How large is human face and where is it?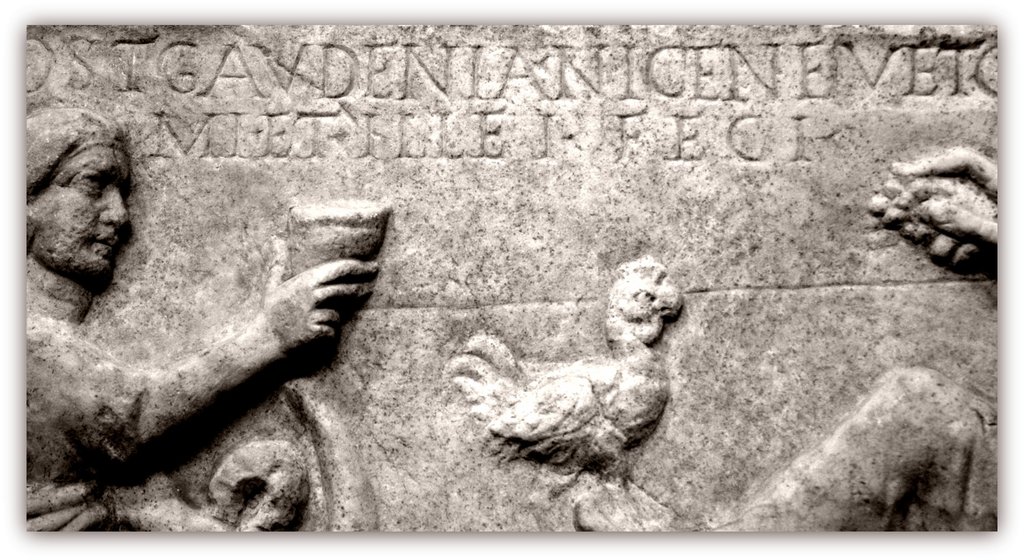
Bounding box: Rect(26, 154, 133, 285).
